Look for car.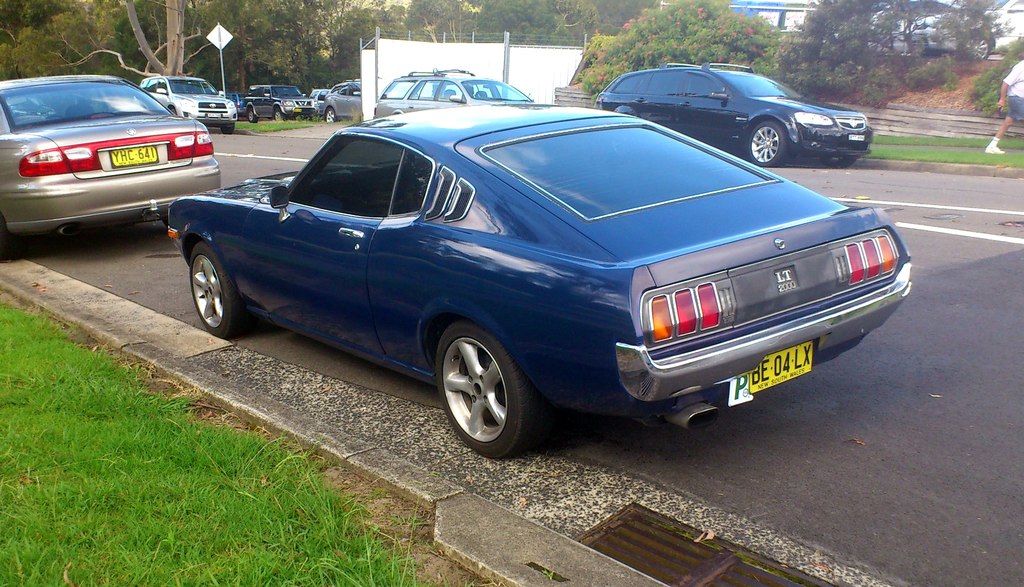
Found: BBox(369, 70, 534, 117).
